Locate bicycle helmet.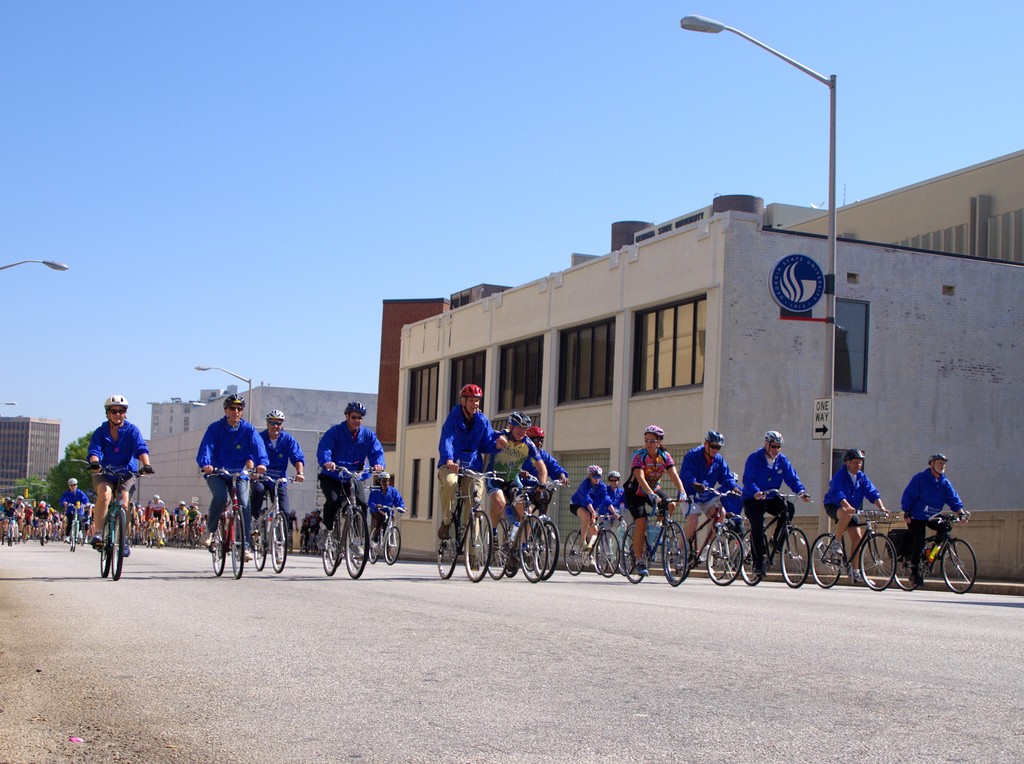
Bounding box: [603,472,617,482].
